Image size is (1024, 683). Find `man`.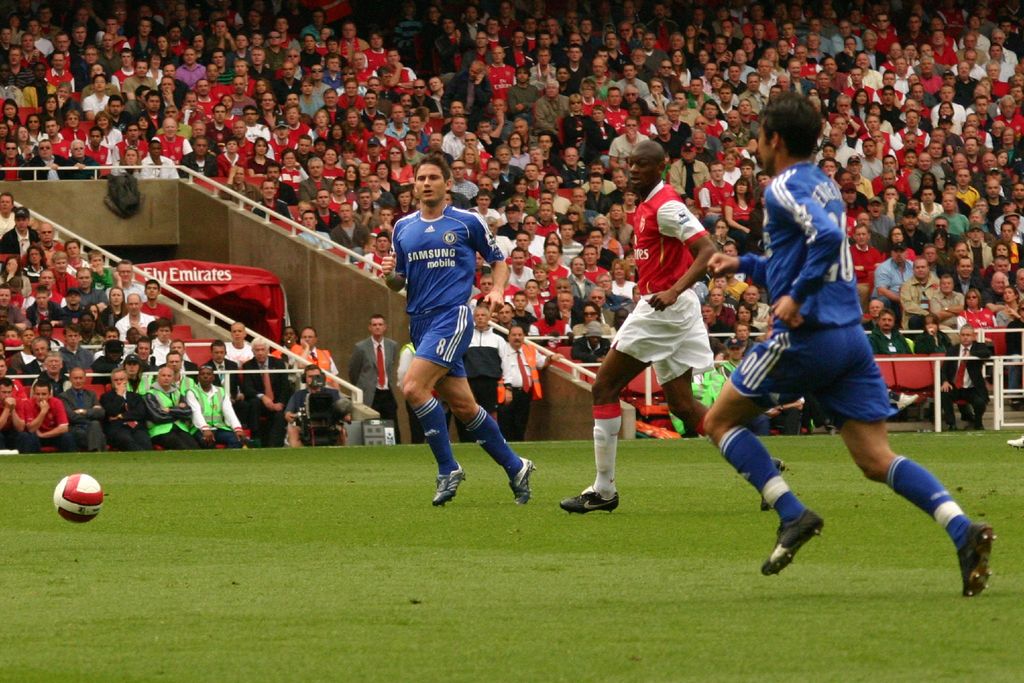
box=[452, 158, 476, 200].
